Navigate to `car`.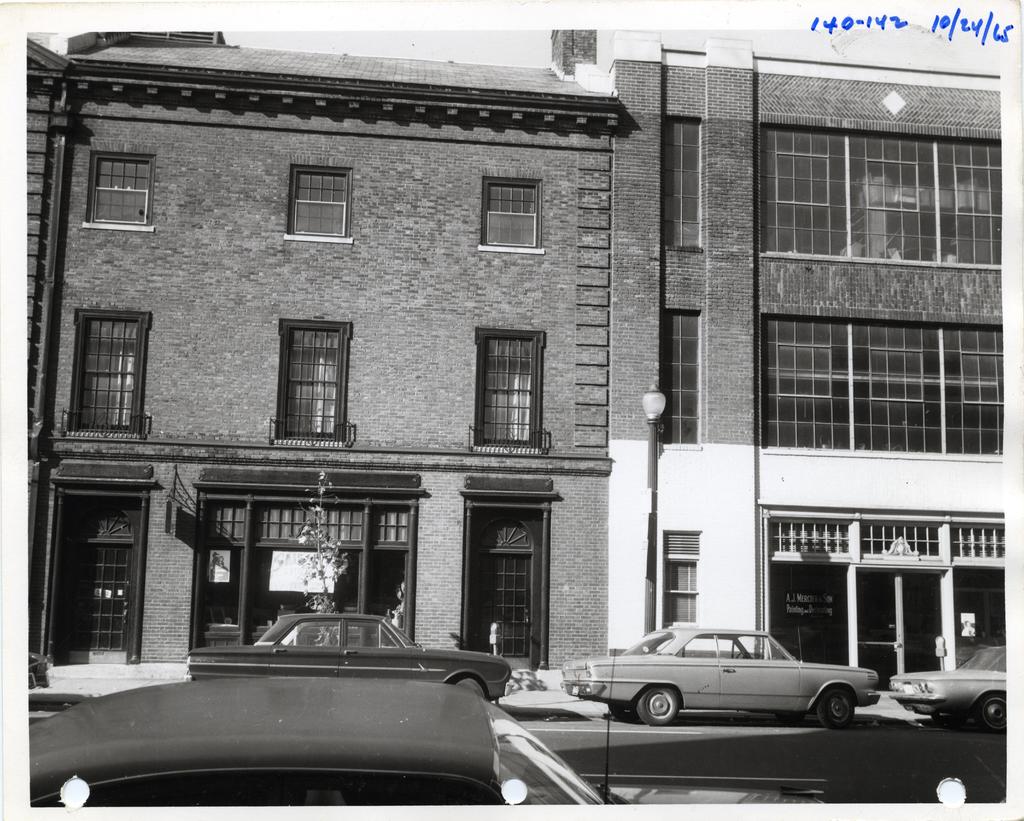
Navigation target: detection(883, 640, 1011, 736).
